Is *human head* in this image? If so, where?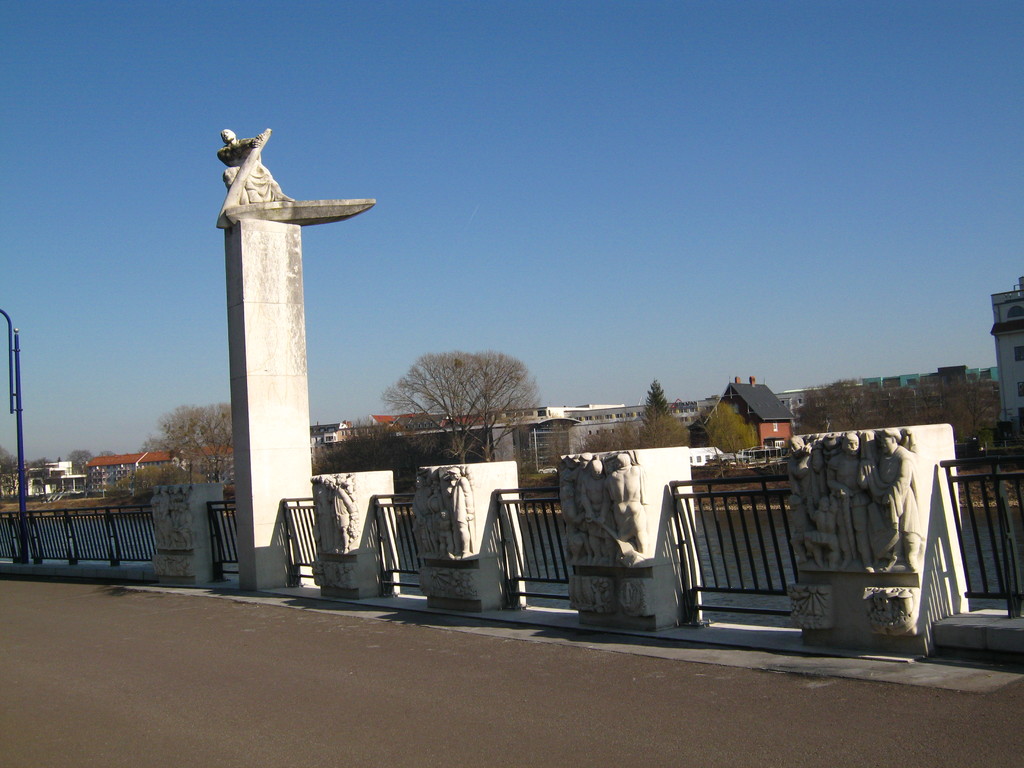
Yes, at select_region(334, 473, 346, 484).
